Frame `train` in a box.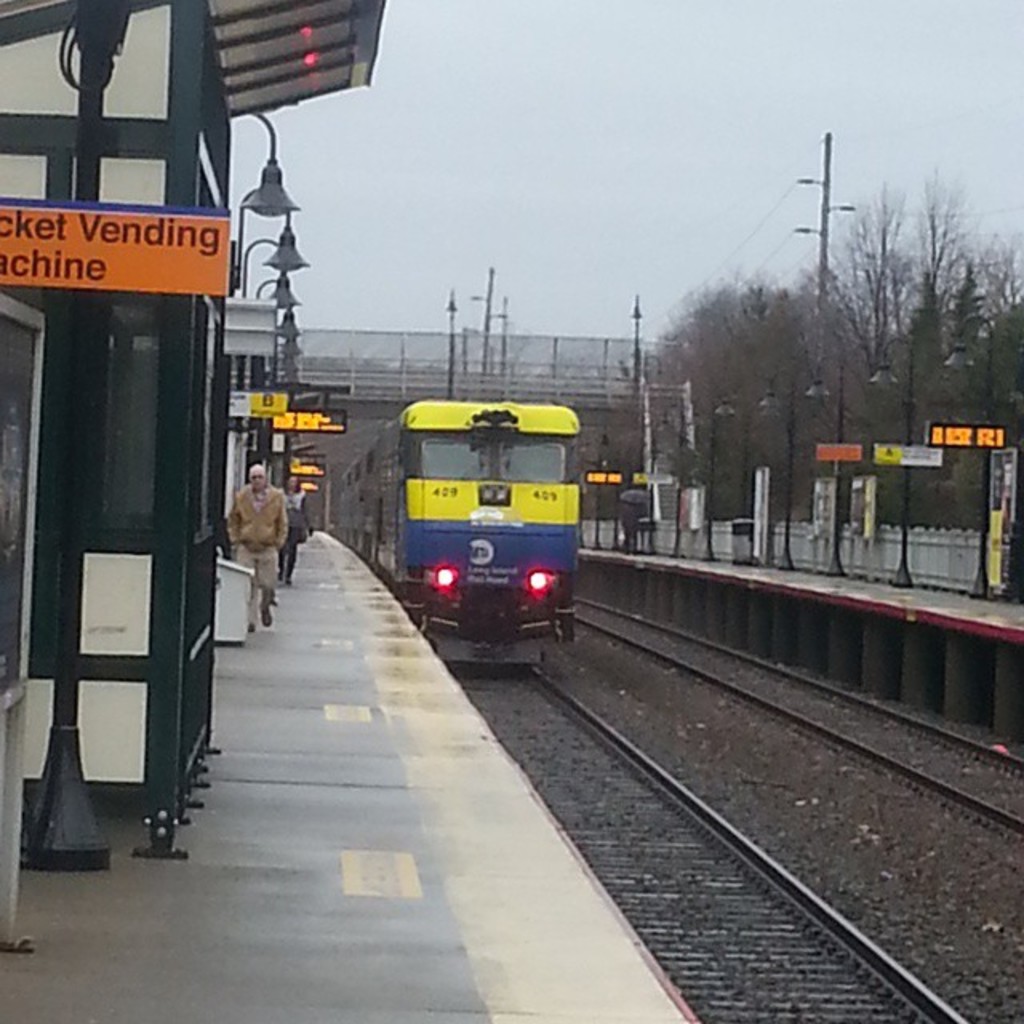
[x1=339, y1=390, x2=579, y2=670].
